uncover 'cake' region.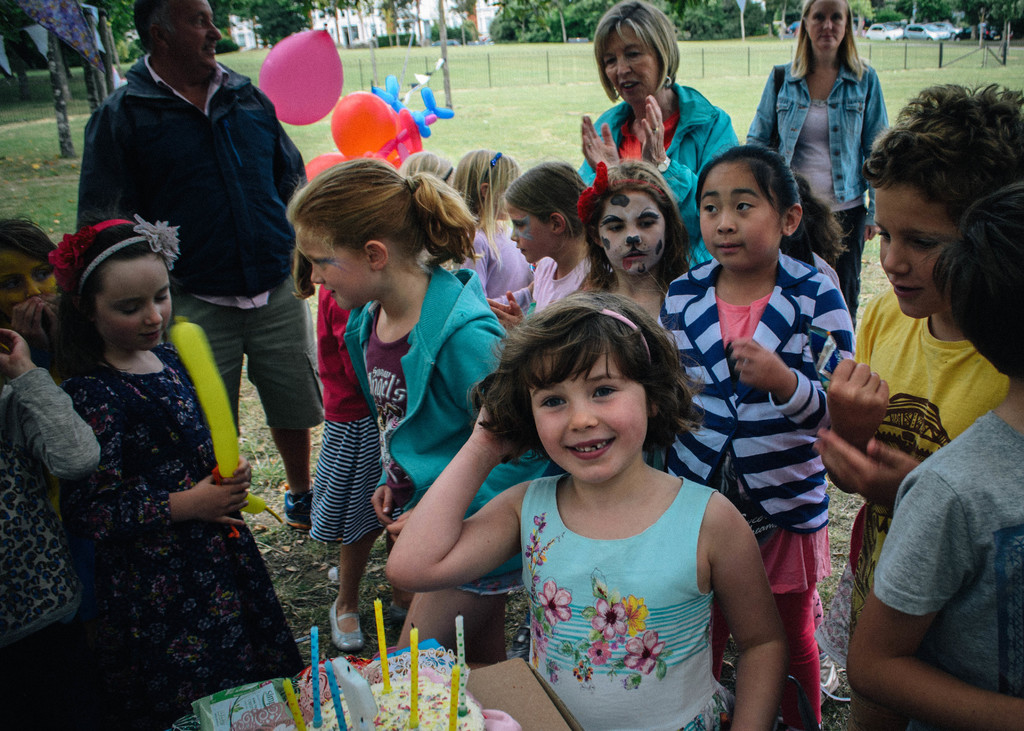
Uncovered: (308,677,488,730).
